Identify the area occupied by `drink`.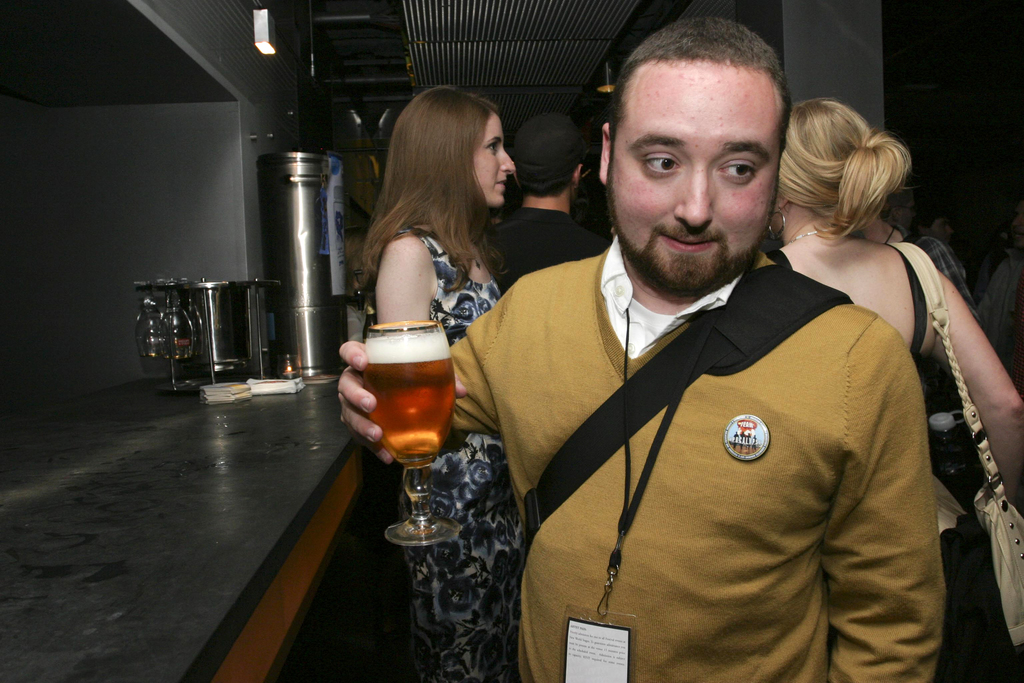
Area: 360/333/458/454.
